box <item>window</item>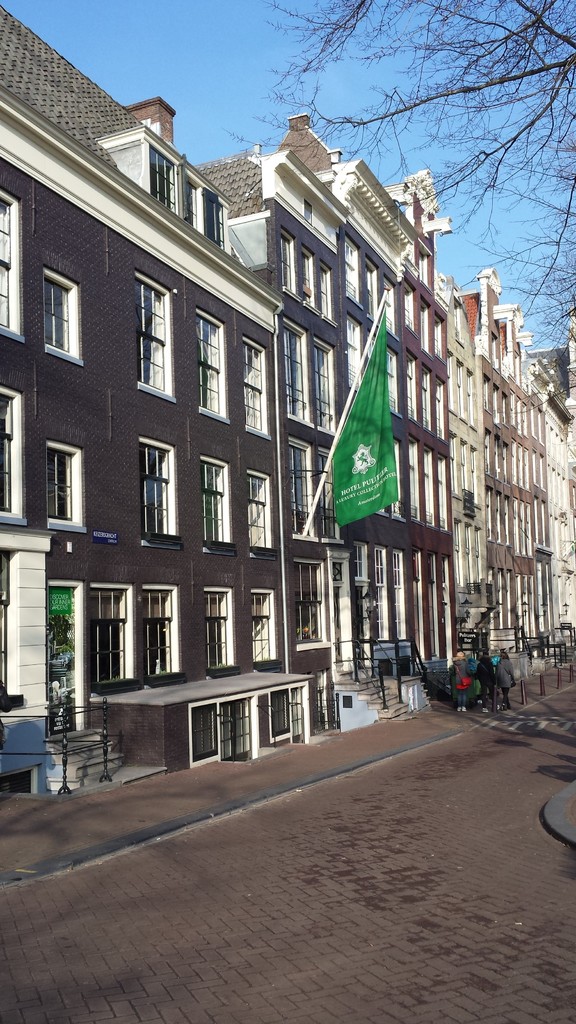
[left=431, top=376, right=445, bottom=436]
